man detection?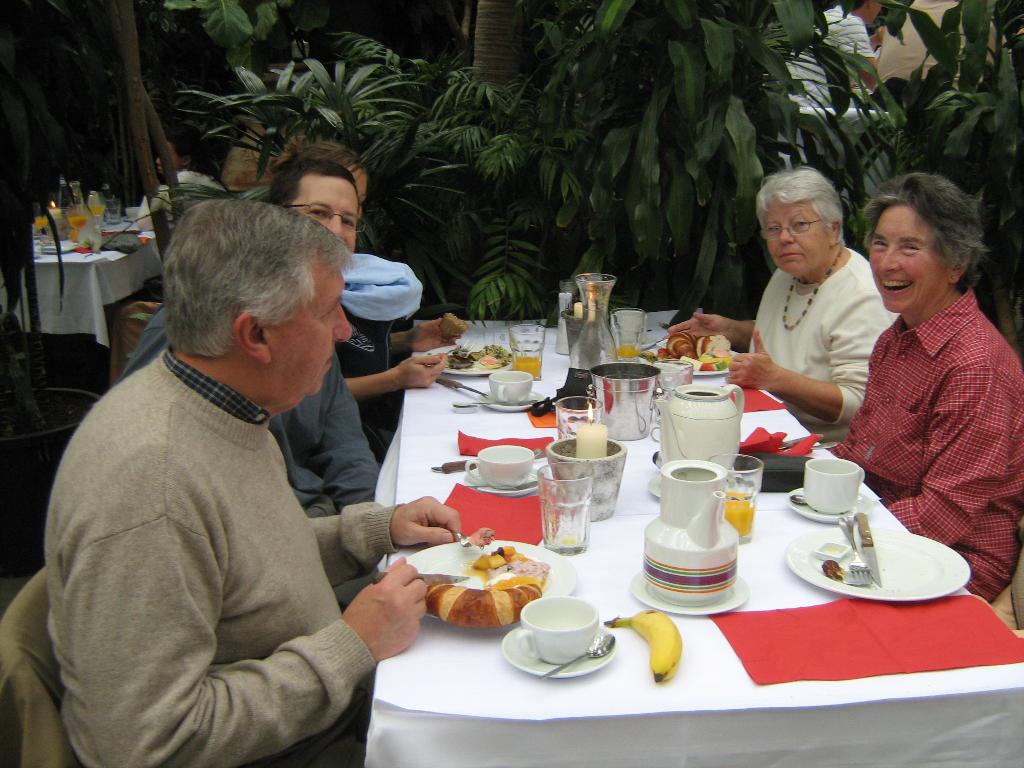
[left=781, top=0, right=886, bottom=108]
